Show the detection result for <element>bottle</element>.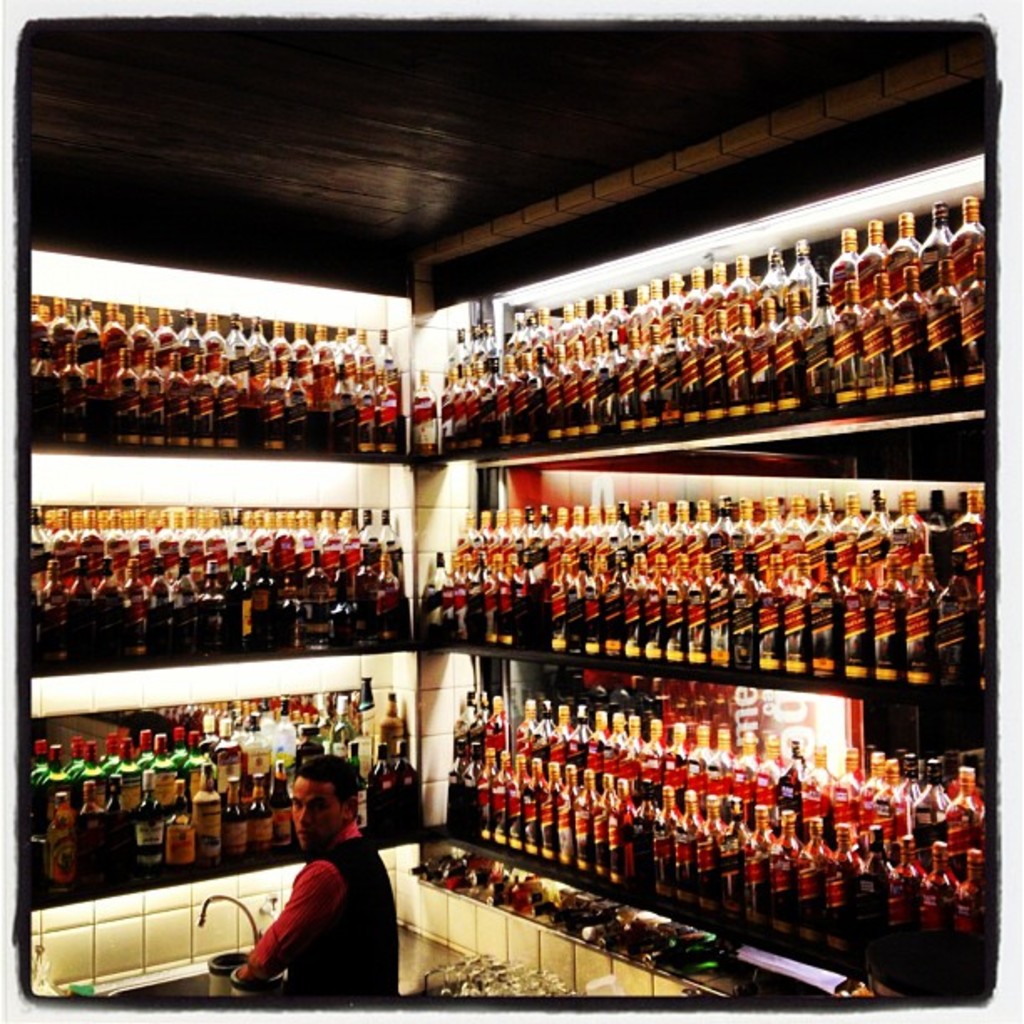
select_region(509, 756, 525, 850).
